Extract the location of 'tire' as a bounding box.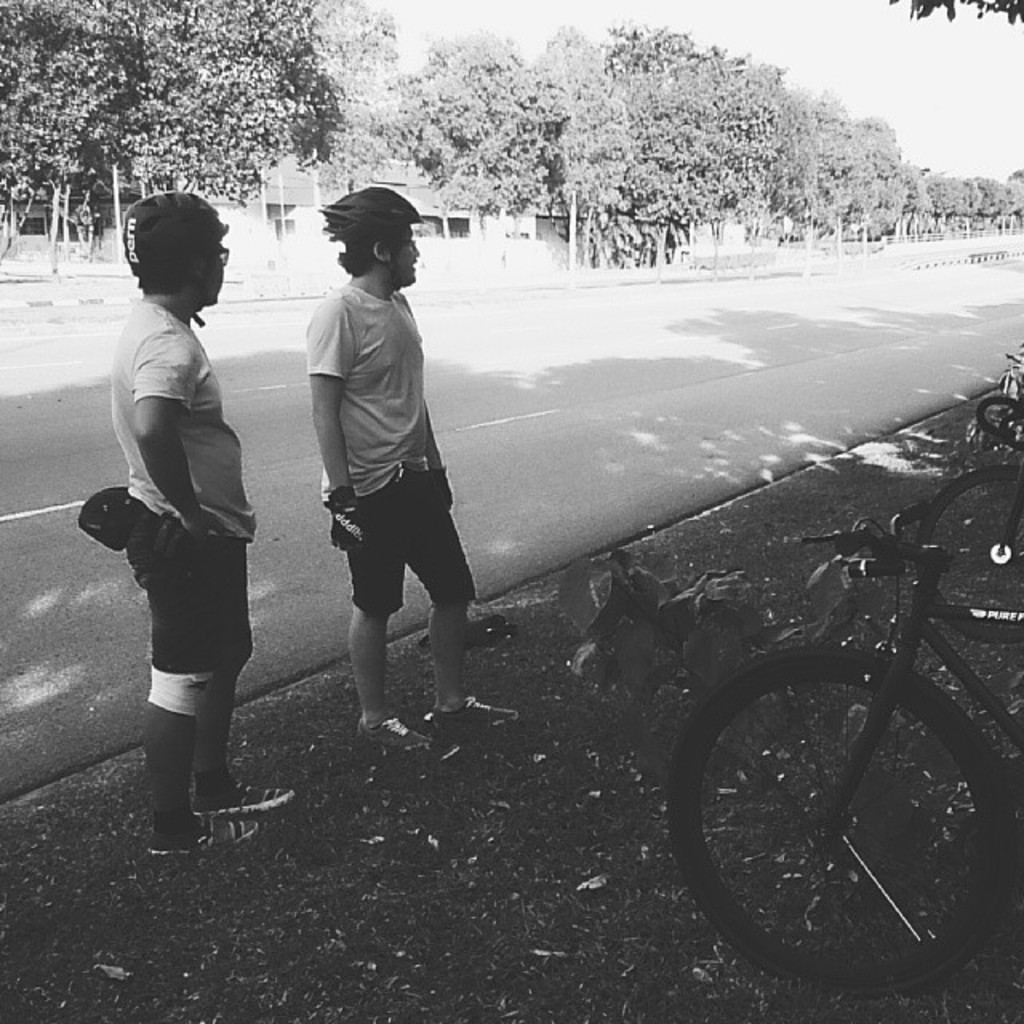
968, 392, 1022, 445.
